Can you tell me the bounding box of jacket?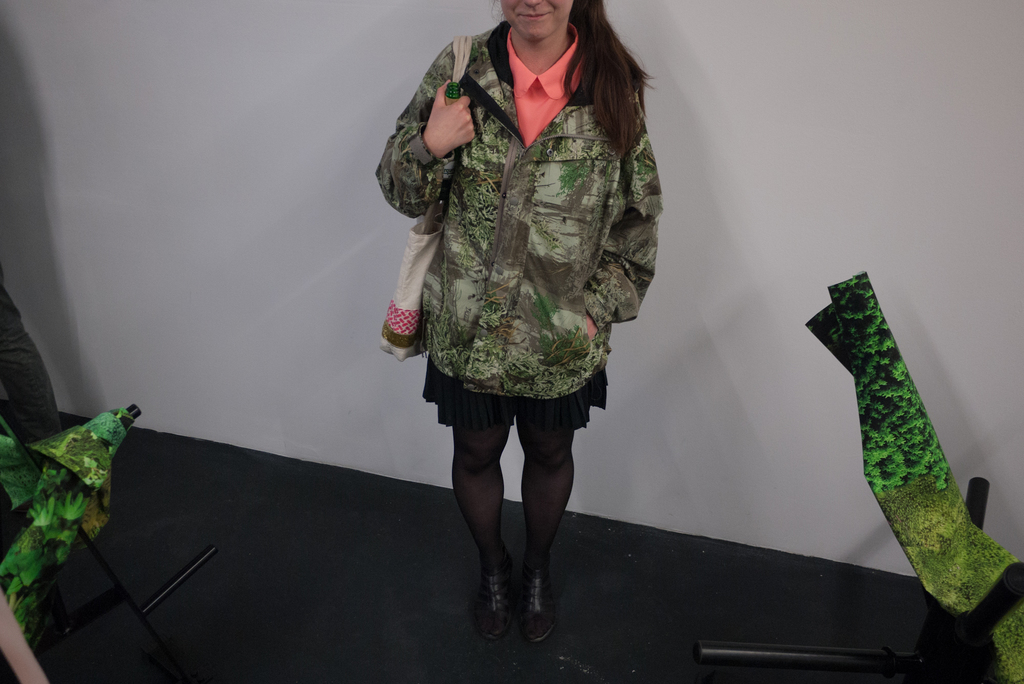
box=[360, 0, 687, 409].
